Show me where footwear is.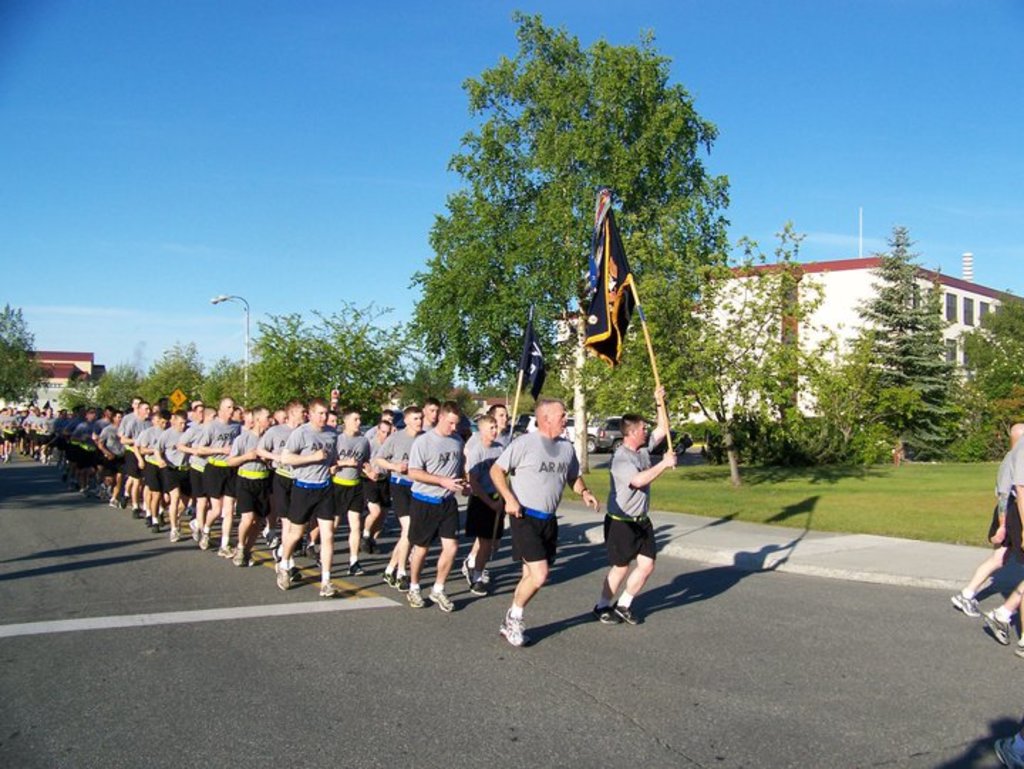
footwear is at (left=132, top=507, right=144, bottom=519).
